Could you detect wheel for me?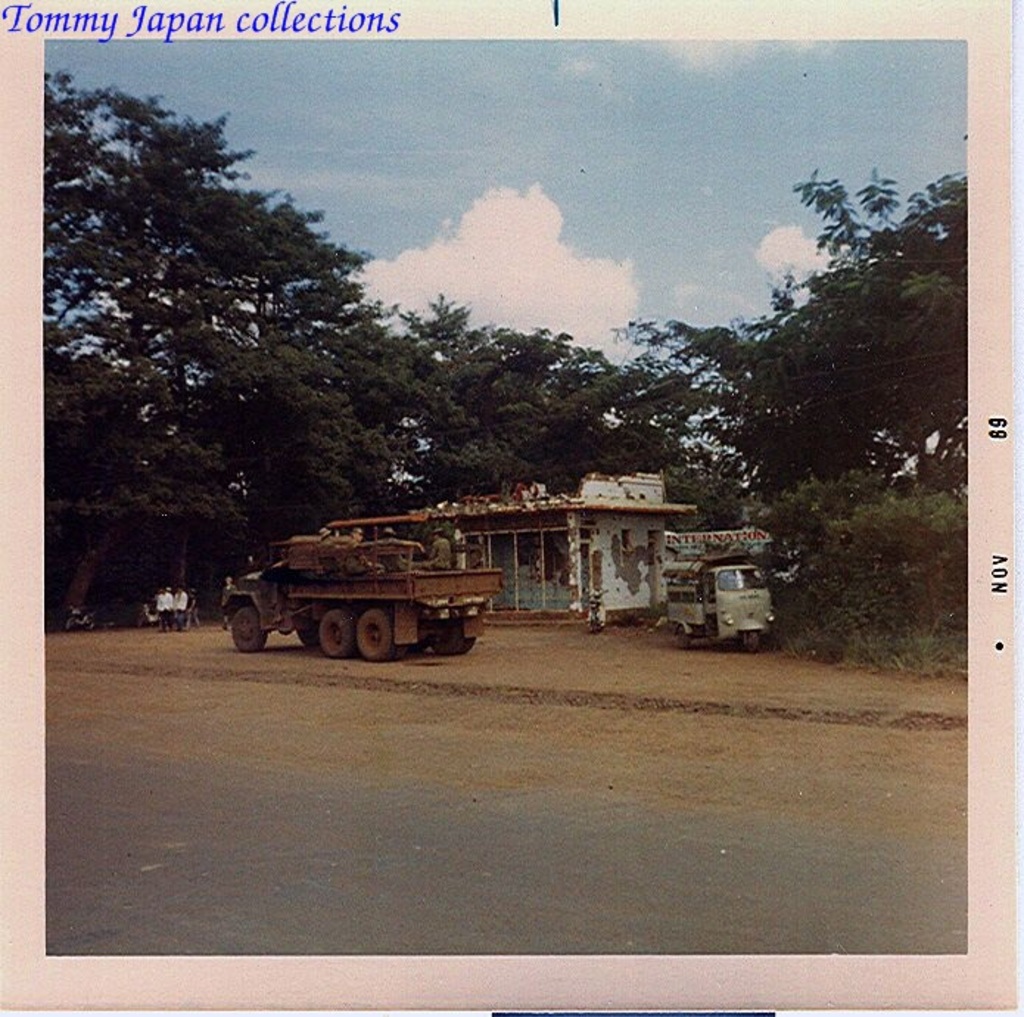
Detection result: Rect(354, 607, 395, 660).
